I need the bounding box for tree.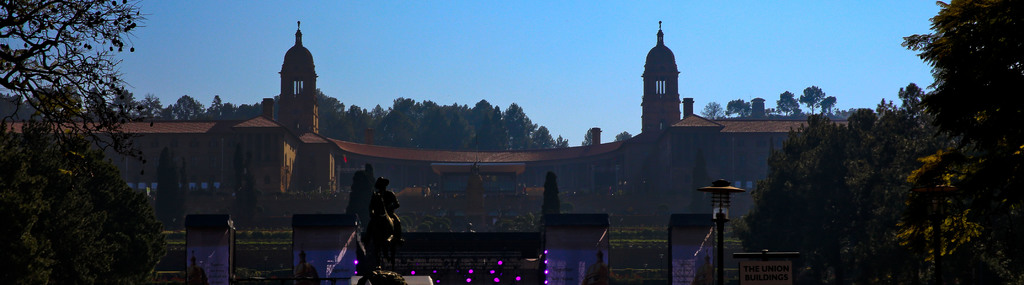
Here it is: Rect(733, 102, 1021, 280).
